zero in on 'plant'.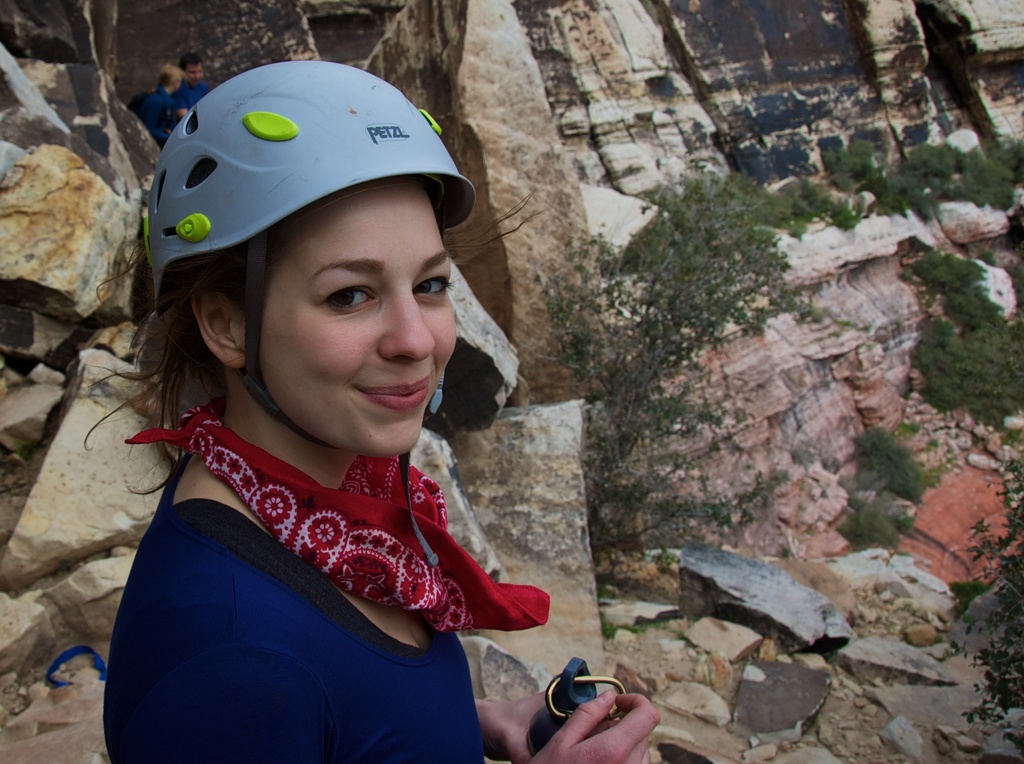
Zeroed in: bbox(932, 461, 1023, 741).
